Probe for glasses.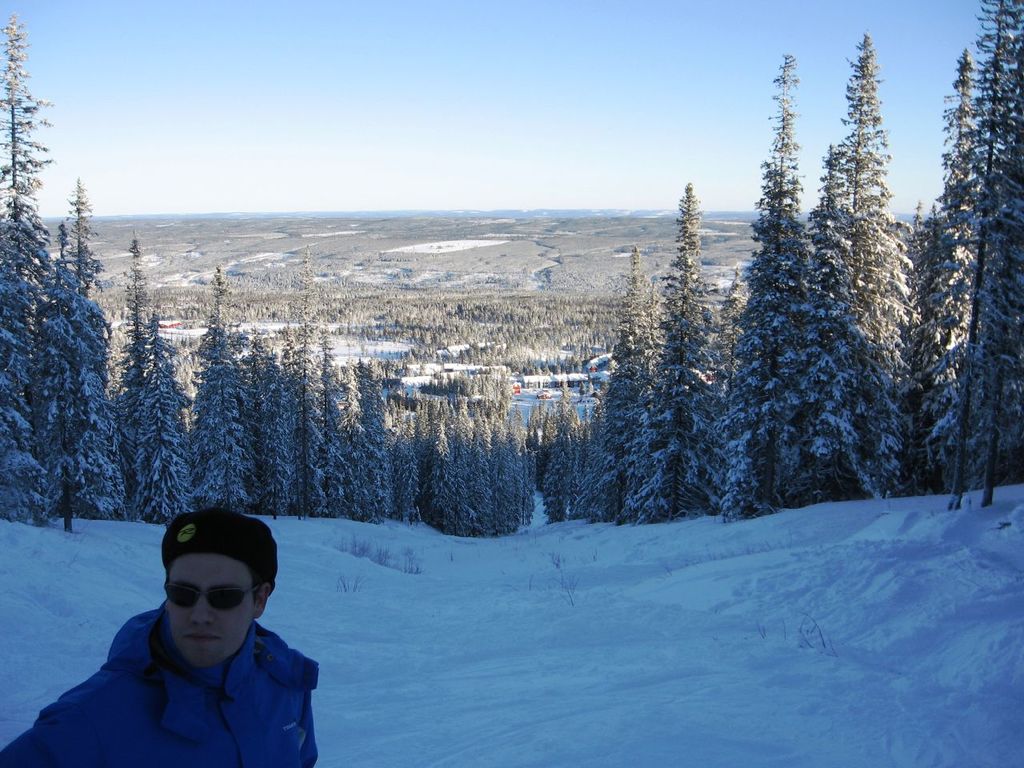
Probe result: x1=162 y1=578 x2=261 y2=612.
